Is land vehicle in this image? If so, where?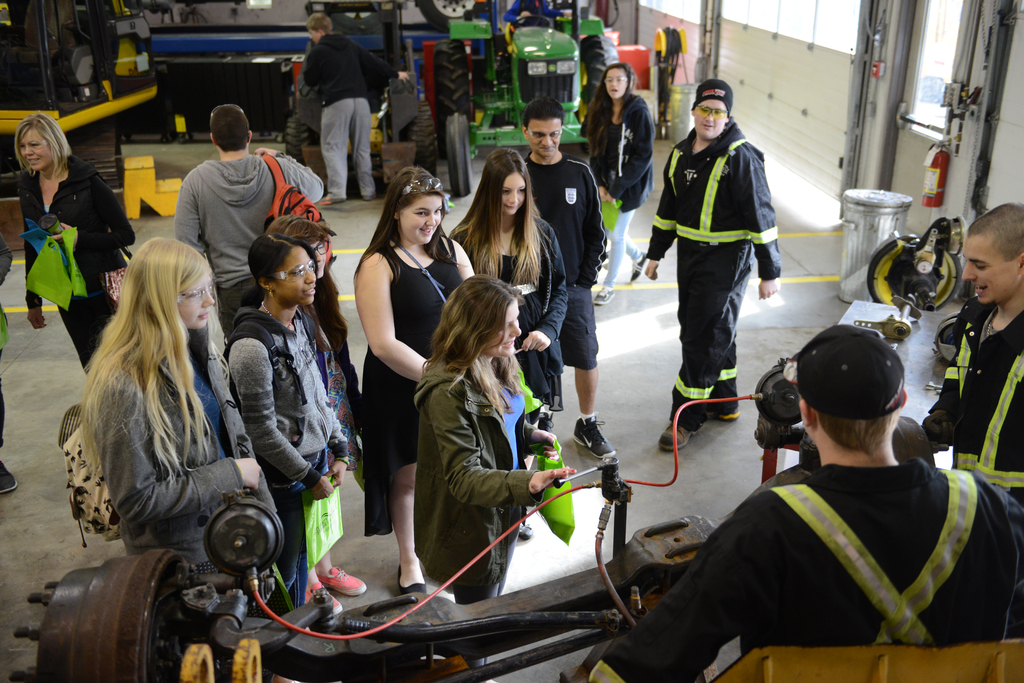
Yes, at (450,14,595,148).
